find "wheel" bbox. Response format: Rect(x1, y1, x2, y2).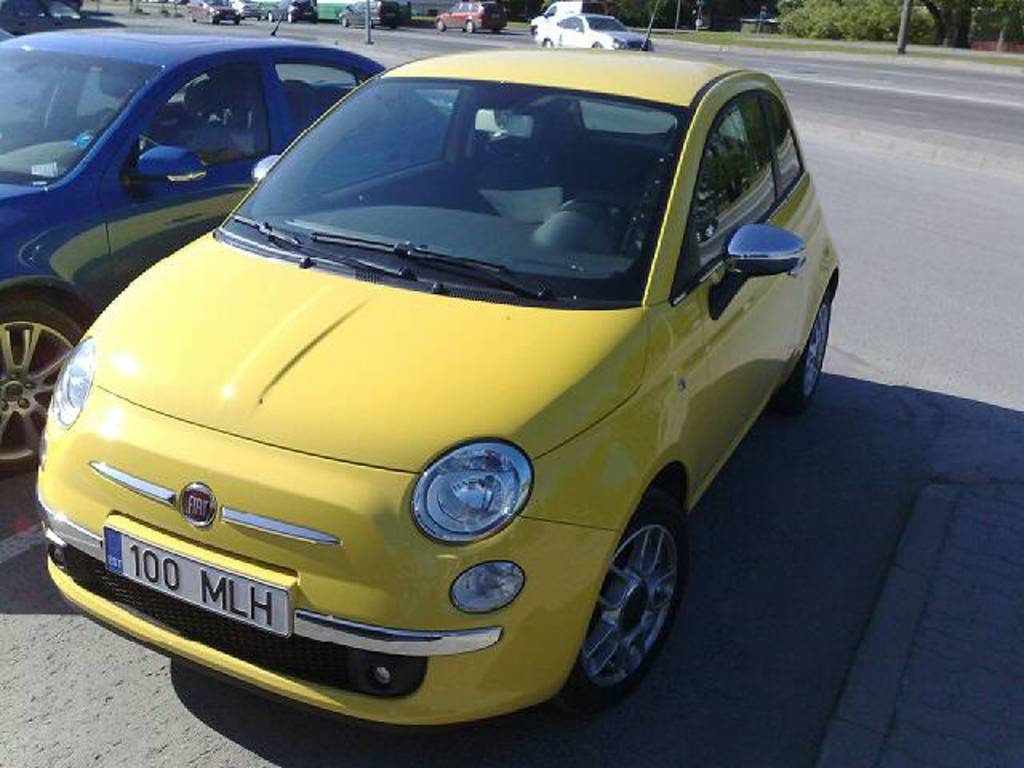
Rect(558, 482, 691, 720).
